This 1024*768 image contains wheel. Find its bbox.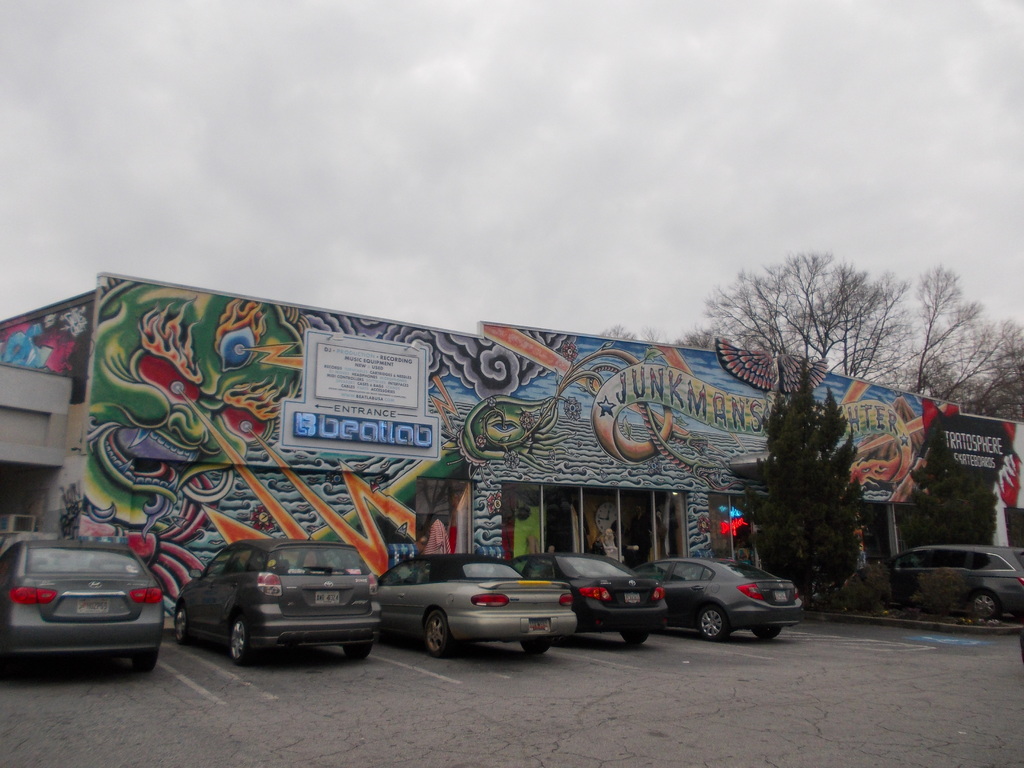
x1=966, y1=589, x2=1002, y2=617.
